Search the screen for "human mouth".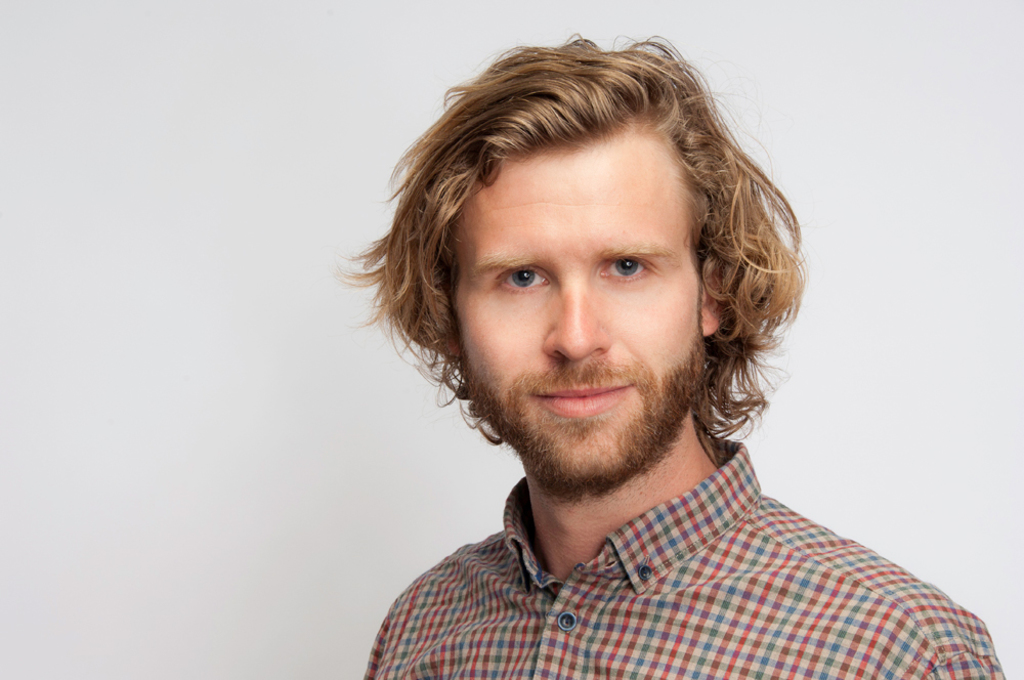
Found at detection(535, 371, 640, 425).
